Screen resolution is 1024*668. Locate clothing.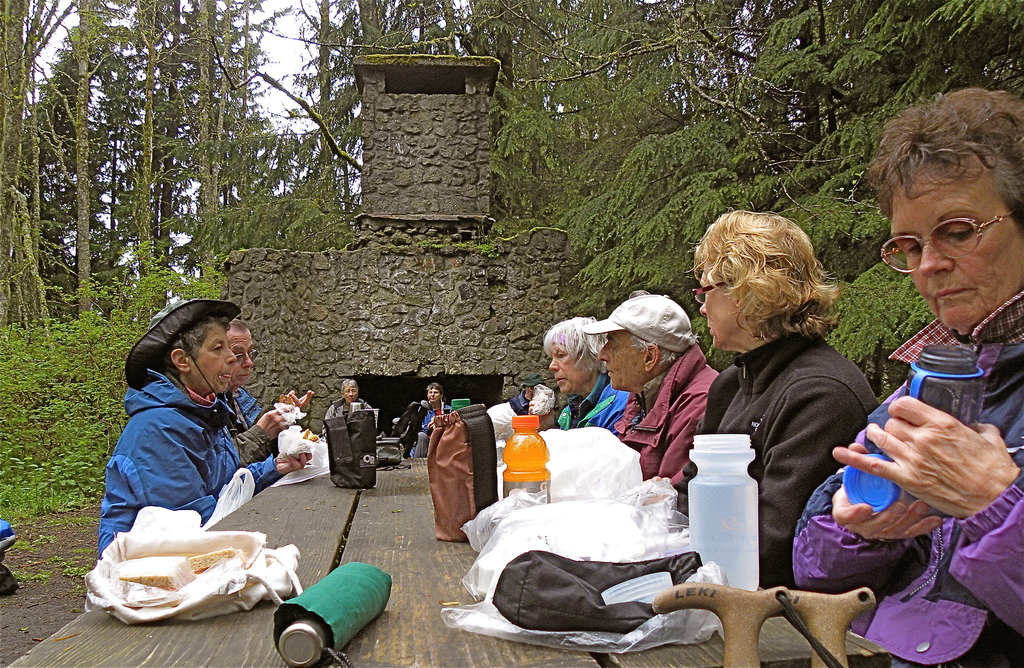
608,332,713,486.
